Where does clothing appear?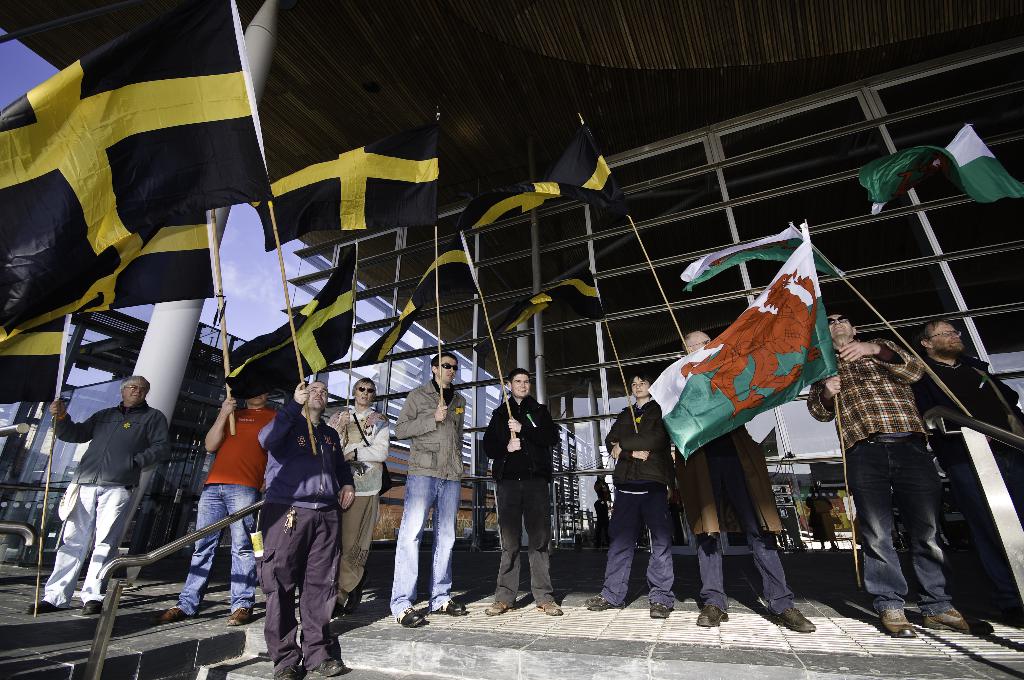
Appears at (207,410,281,626).
